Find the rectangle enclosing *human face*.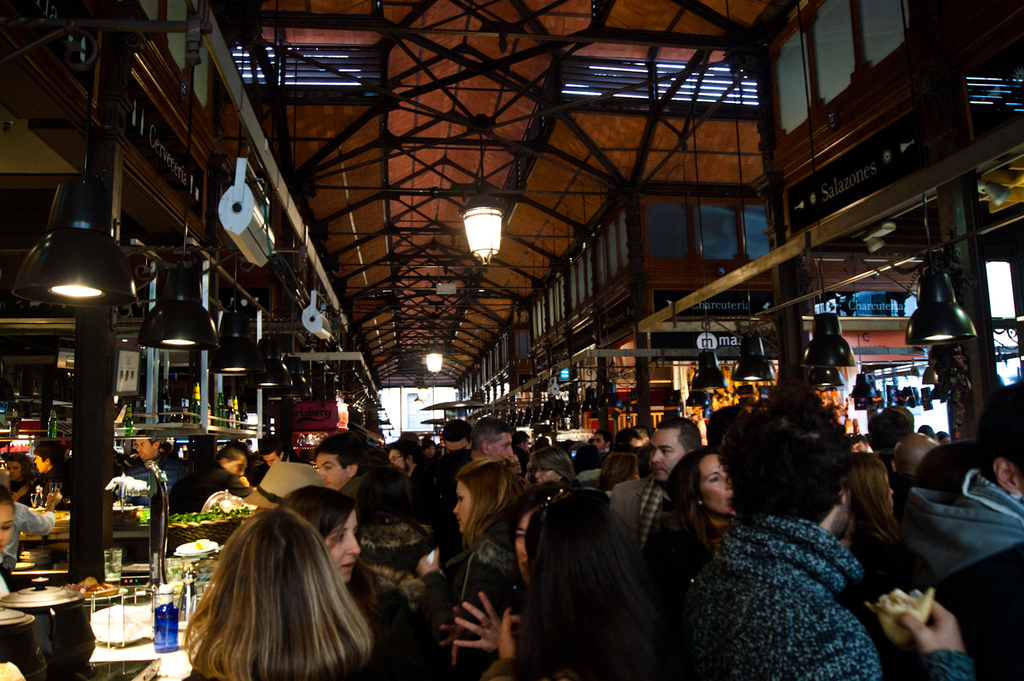
crop(699, 453, 732, 513).
